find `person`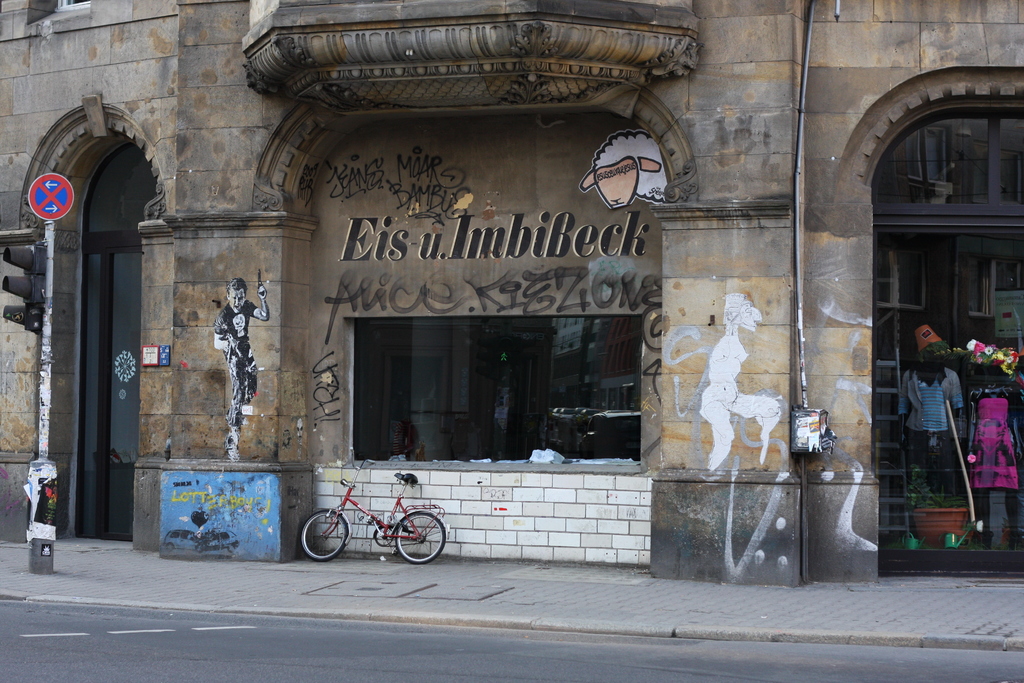
l=894, t=365, r=969, b=475
